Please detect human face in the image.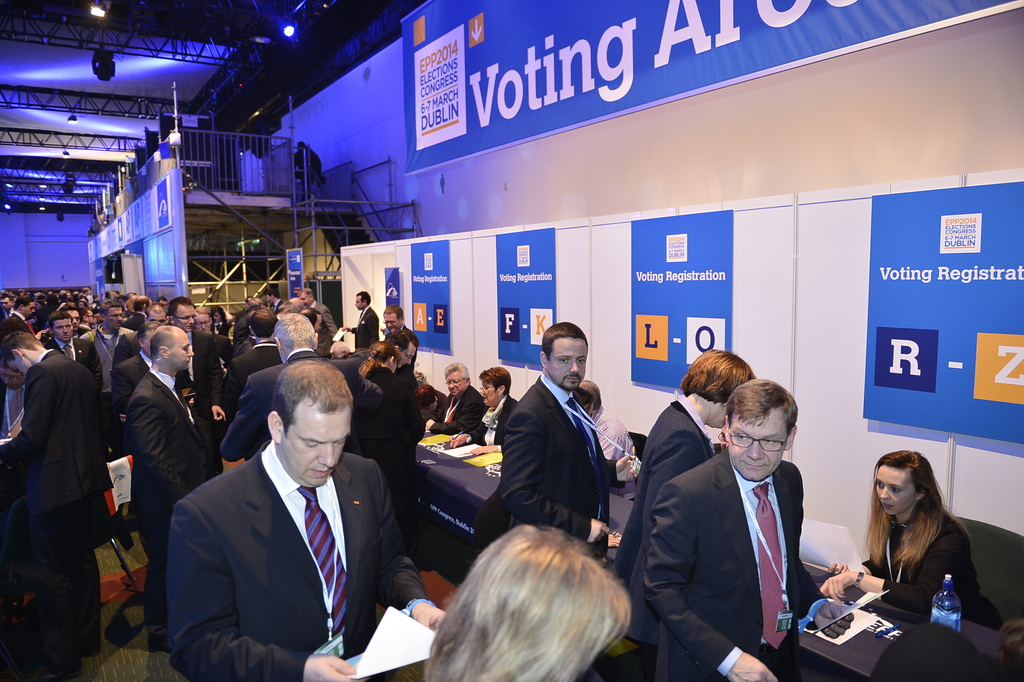
708, 400, 726, 429.
